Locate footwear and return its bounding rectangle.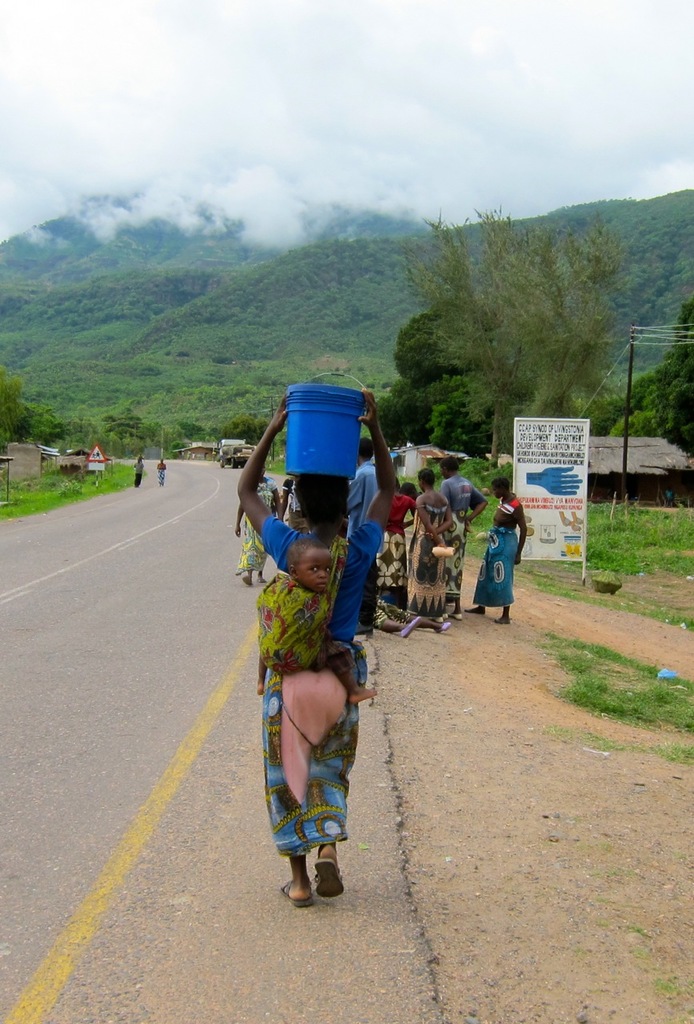
(279,880,319,910).
